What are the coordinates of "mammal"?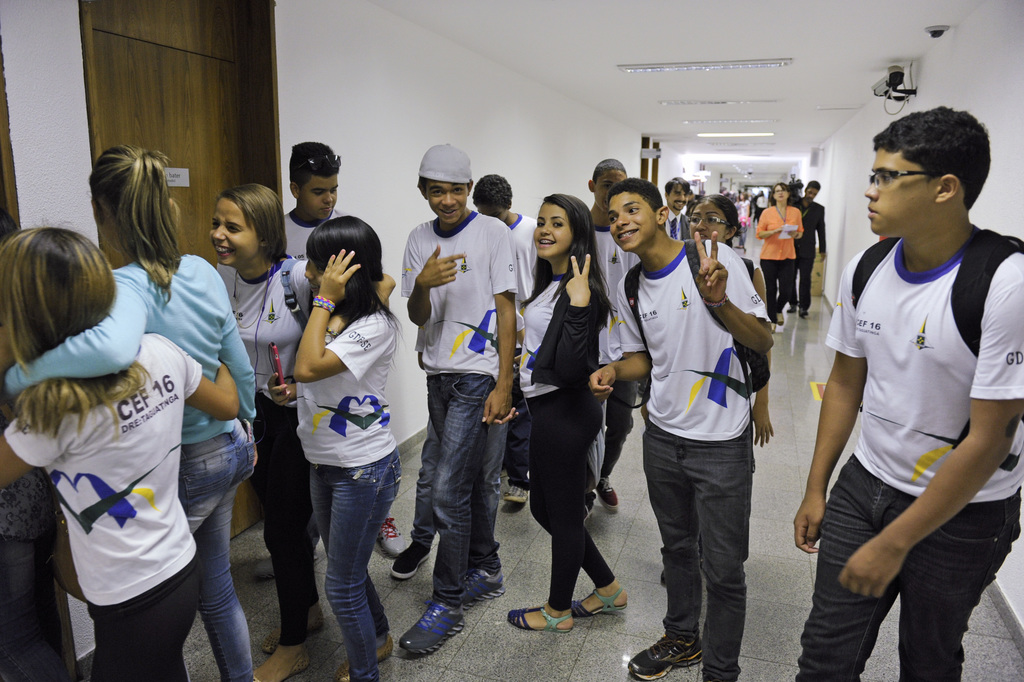
<bbox>580, 180, 785, 679</bbox>.
